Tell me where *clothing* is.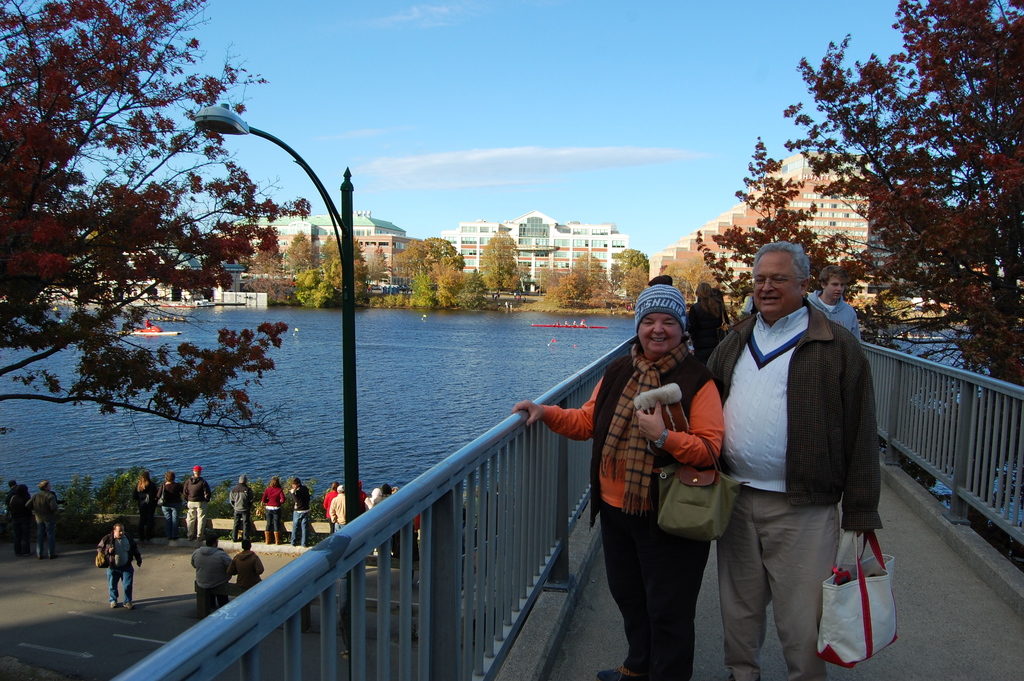
*clothing* is at locate(537, 341, 724, 680).
